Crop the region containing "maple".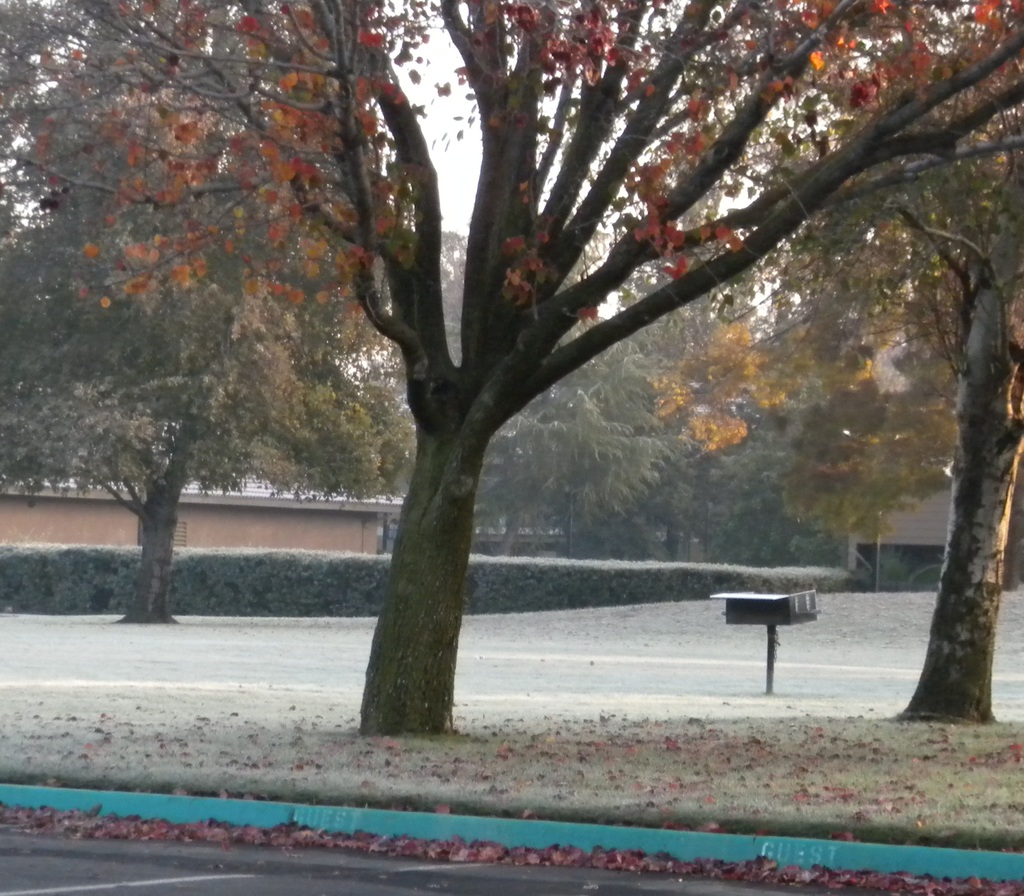
Crop region: select_region(3, 0, 424, 625).
